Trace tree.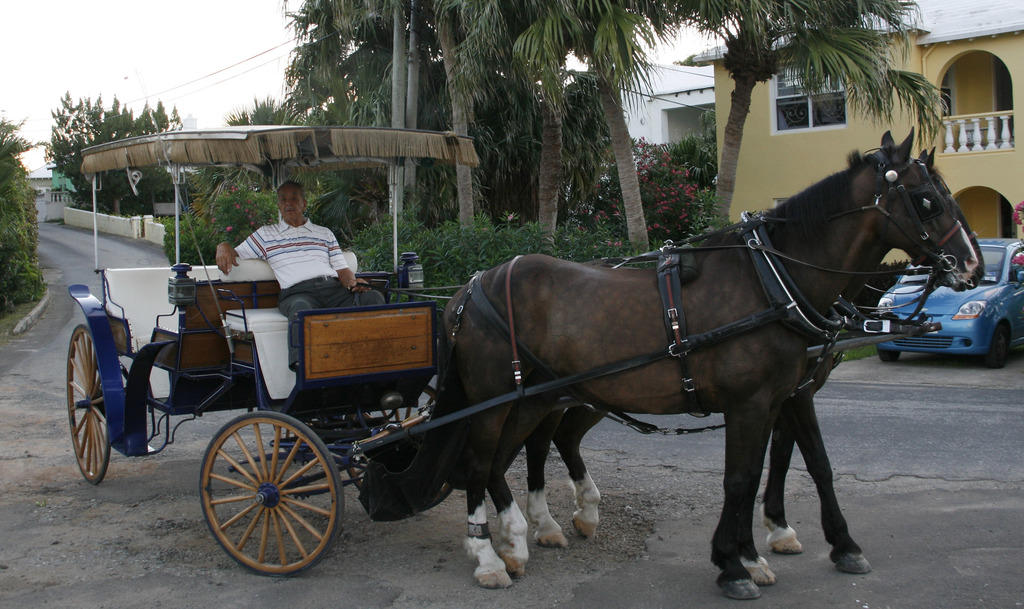
Traced to (left=42, top=90, right=193, bottom=223).
